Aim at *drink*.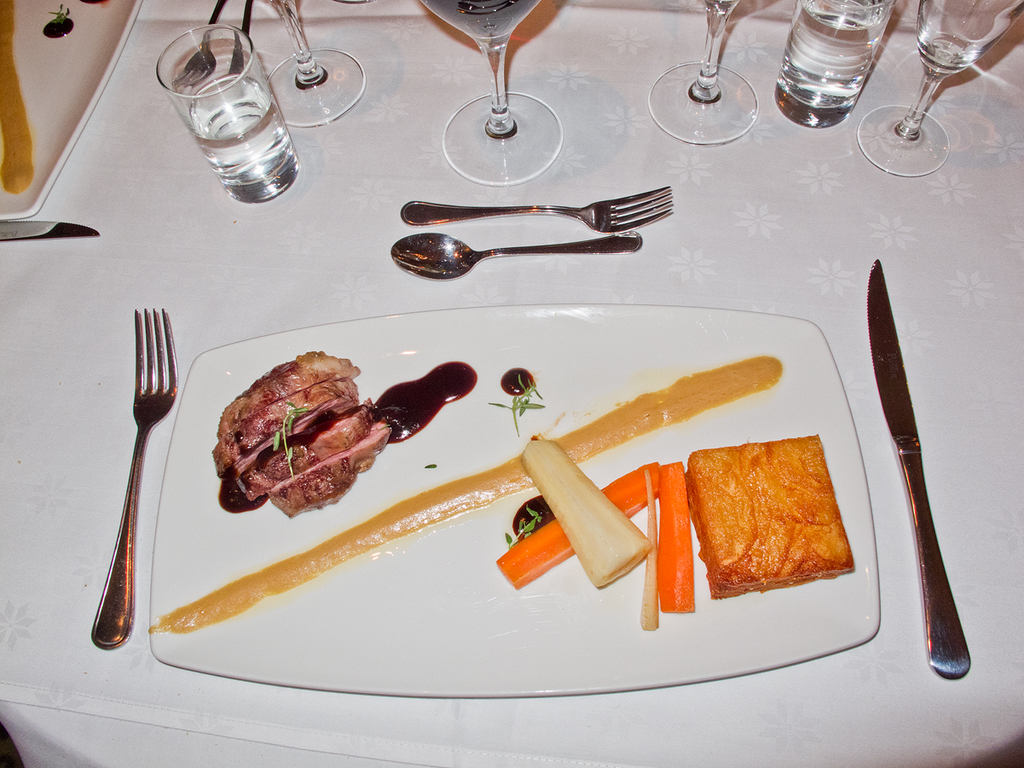
Aimed at 184, 72, 314, 206.
